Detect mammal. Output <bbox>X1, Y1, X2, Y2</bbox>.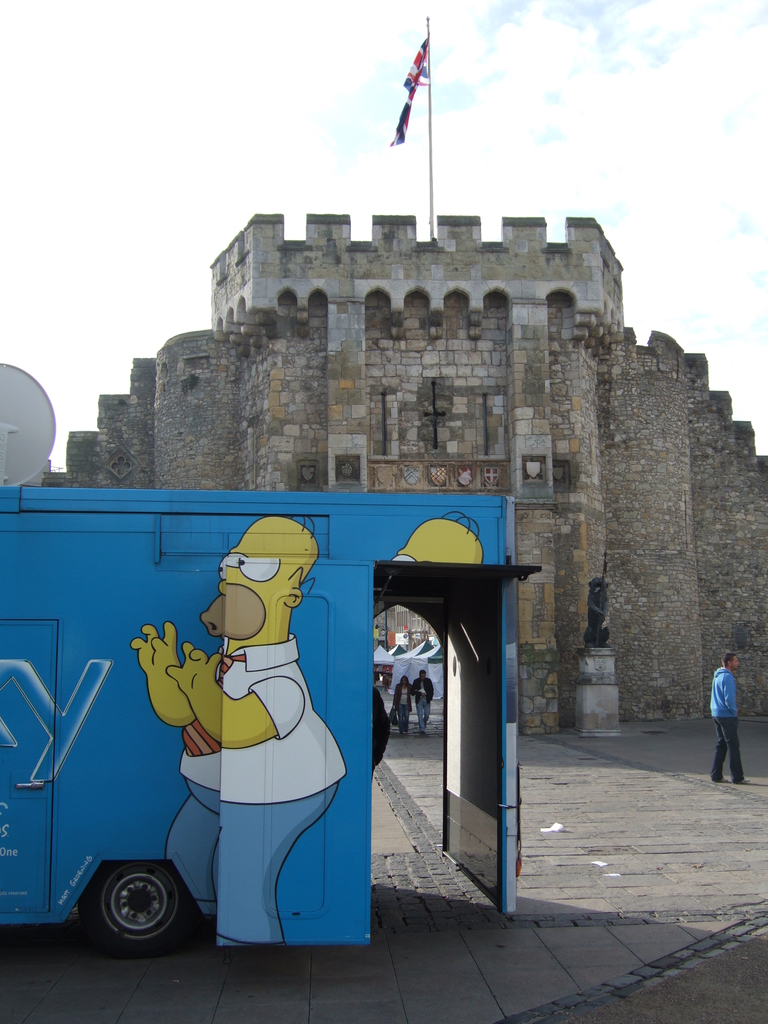
<bbox>132, 513, 344, 945</bbox>.
